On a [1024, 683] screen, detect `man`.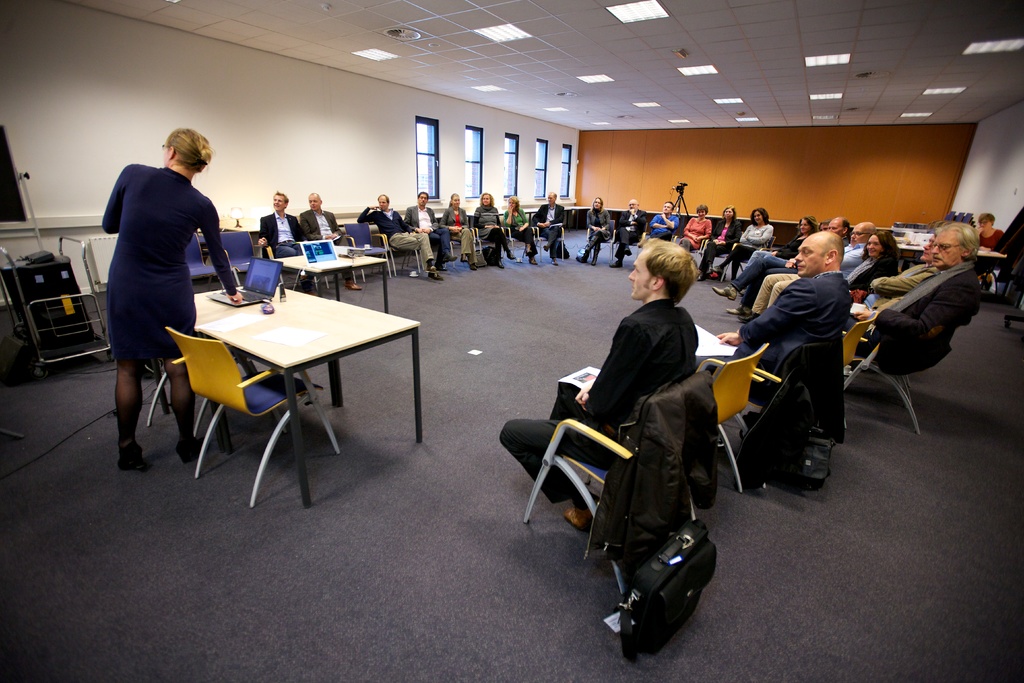
[649,198,680,238].
